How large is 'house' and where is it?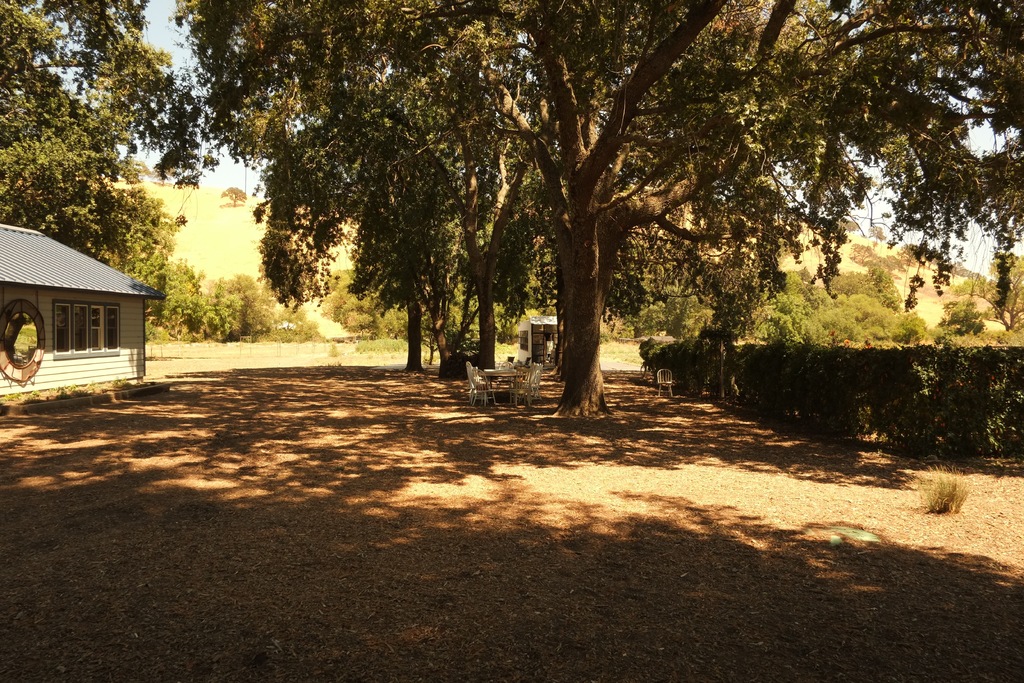
Bounding box: rect(0, 224, 166, 399).
